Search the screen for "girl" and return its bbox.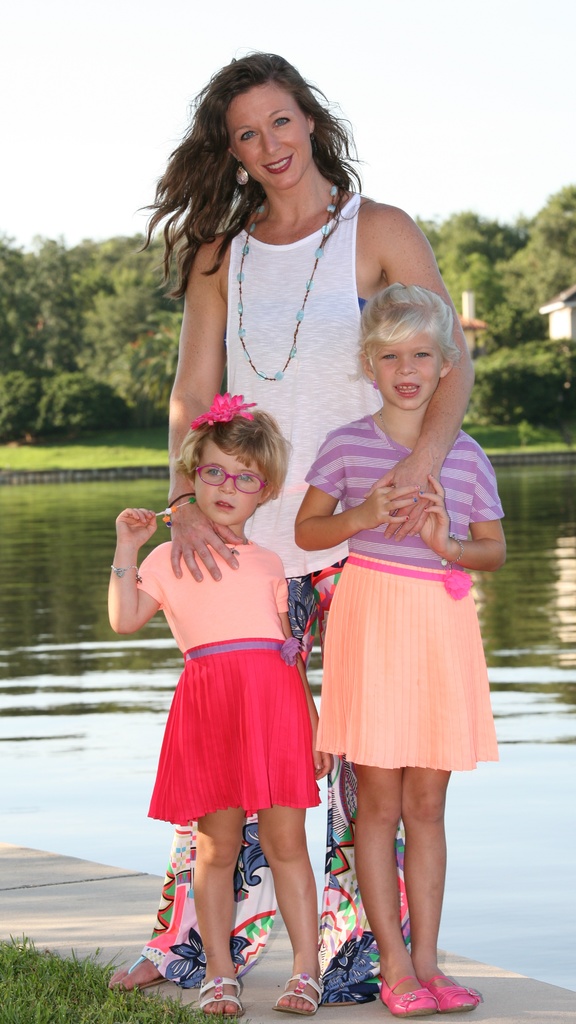
Found: x1=299 y1=281 x2=490 y2=1014.
